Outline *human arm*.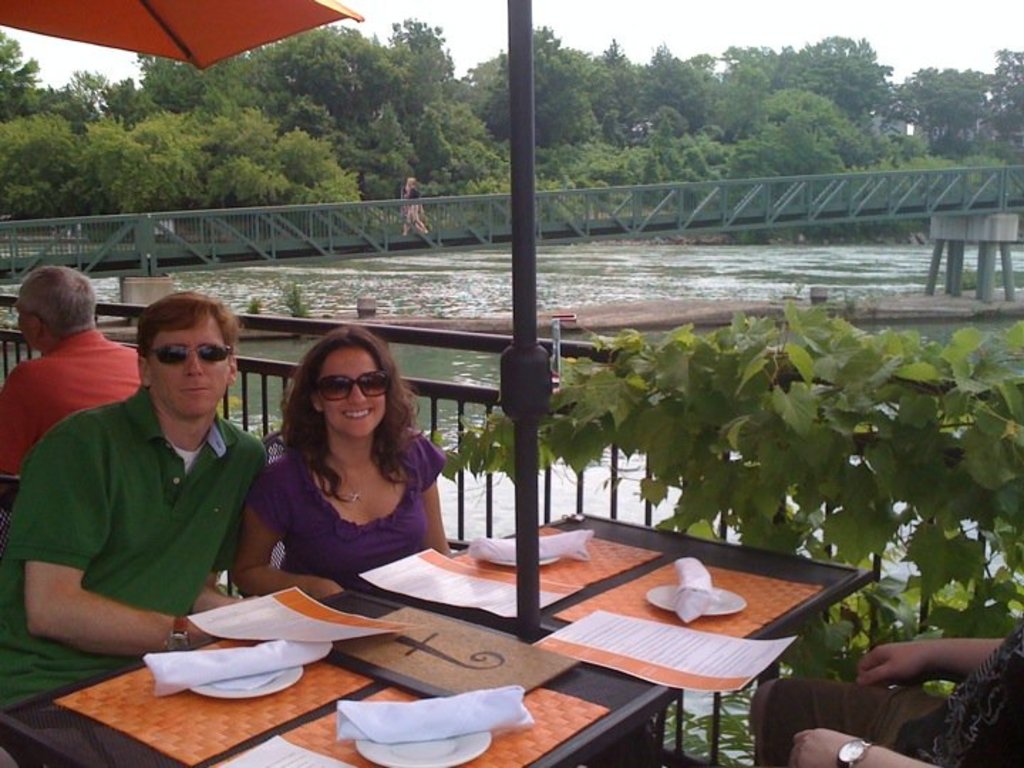
Outline: bbox=[788, 722, 943, 767].
